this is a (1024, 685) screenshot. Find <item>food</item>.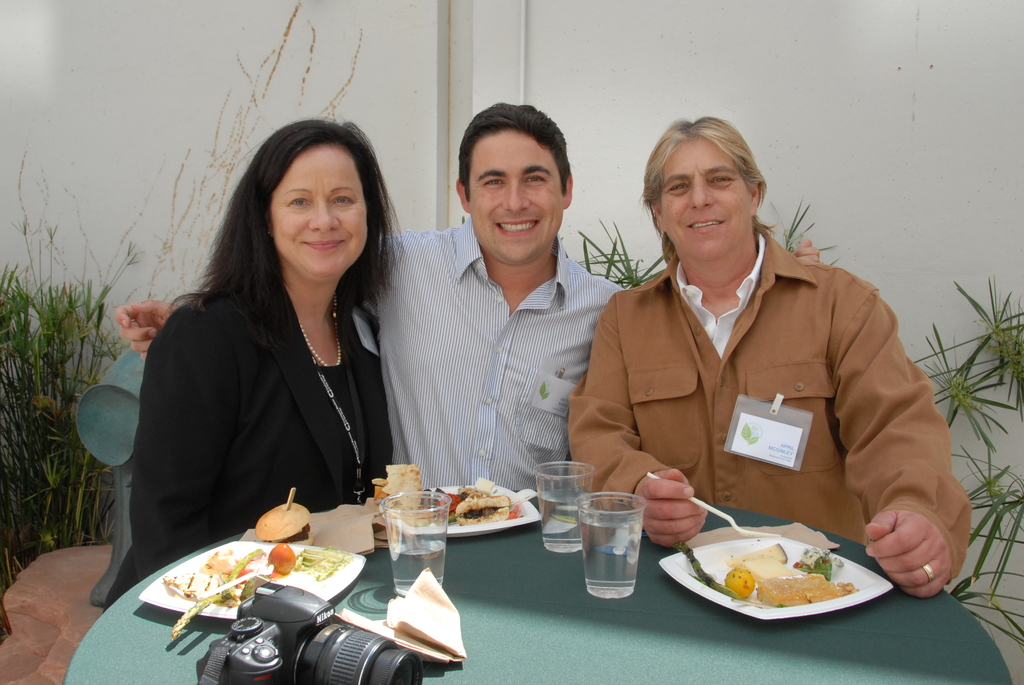
Bounding box: l=254, t=504, r=312, b=544.
